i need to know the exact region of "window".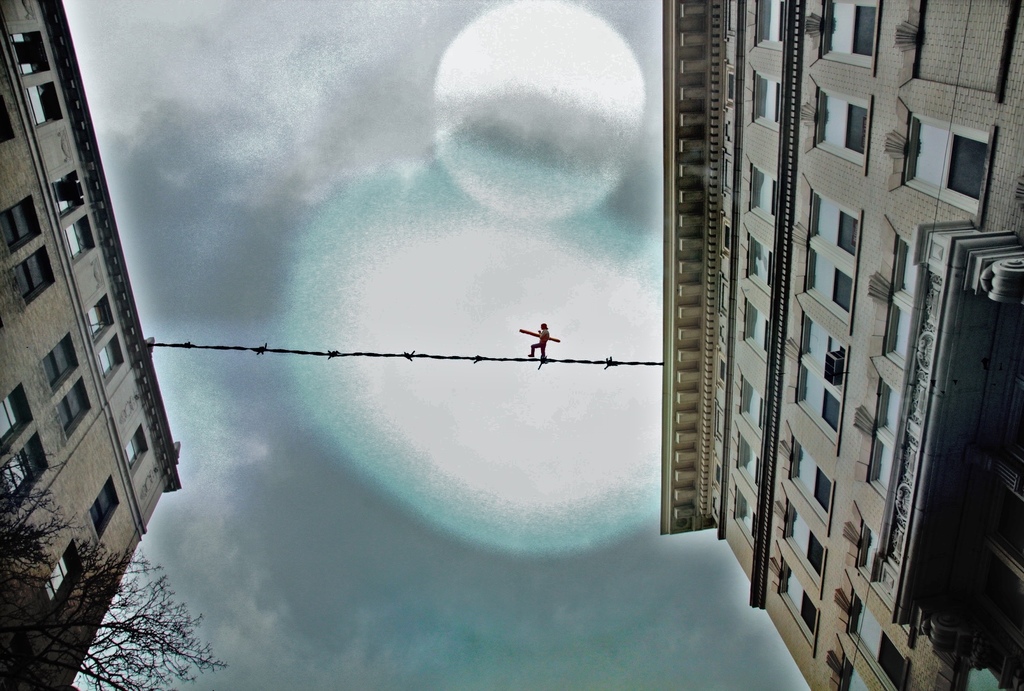
Region: region(787, 435, 830, 535).
